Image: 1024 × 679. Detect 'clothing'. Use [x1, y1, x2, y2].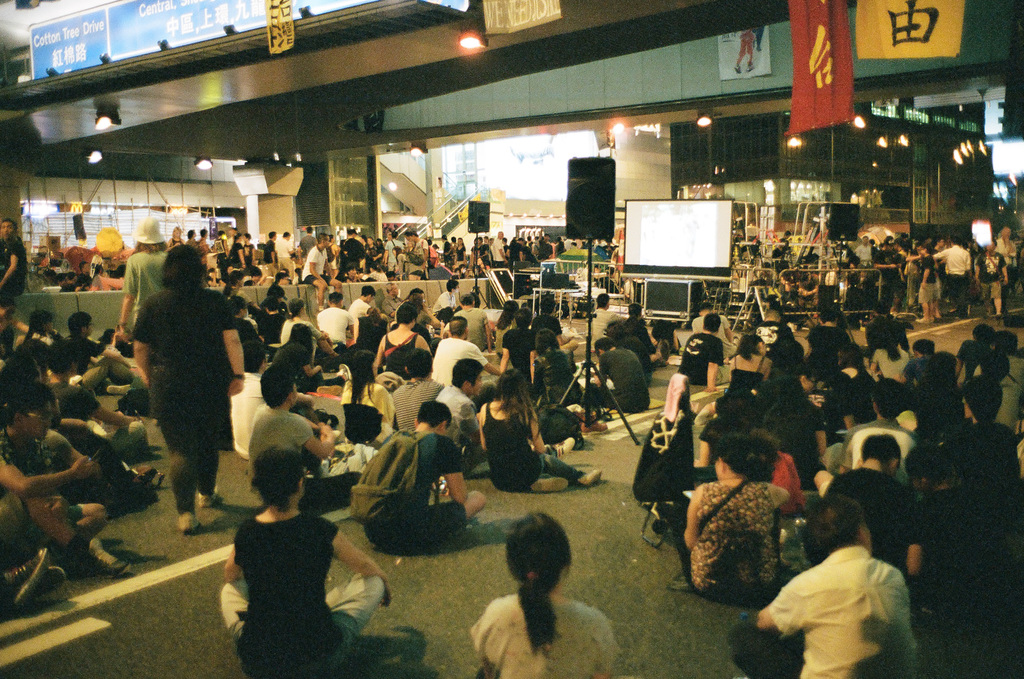
[297, 241, 330, 283].
